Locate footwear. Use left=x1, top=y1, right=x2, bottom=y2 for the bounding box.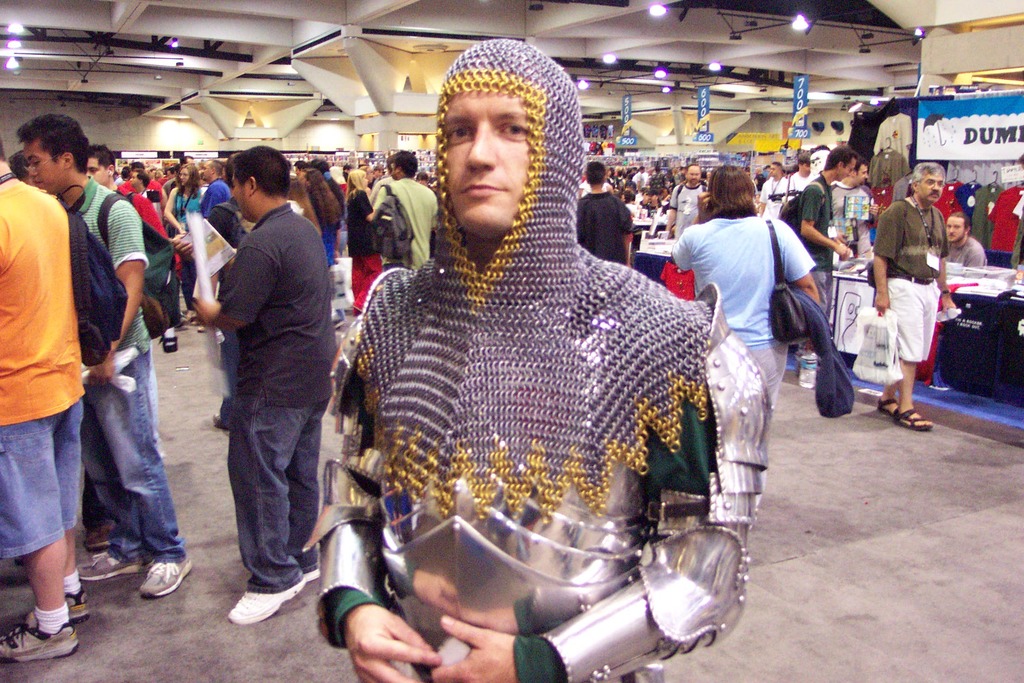
left=26, top=588, right=88, bottom=626.
